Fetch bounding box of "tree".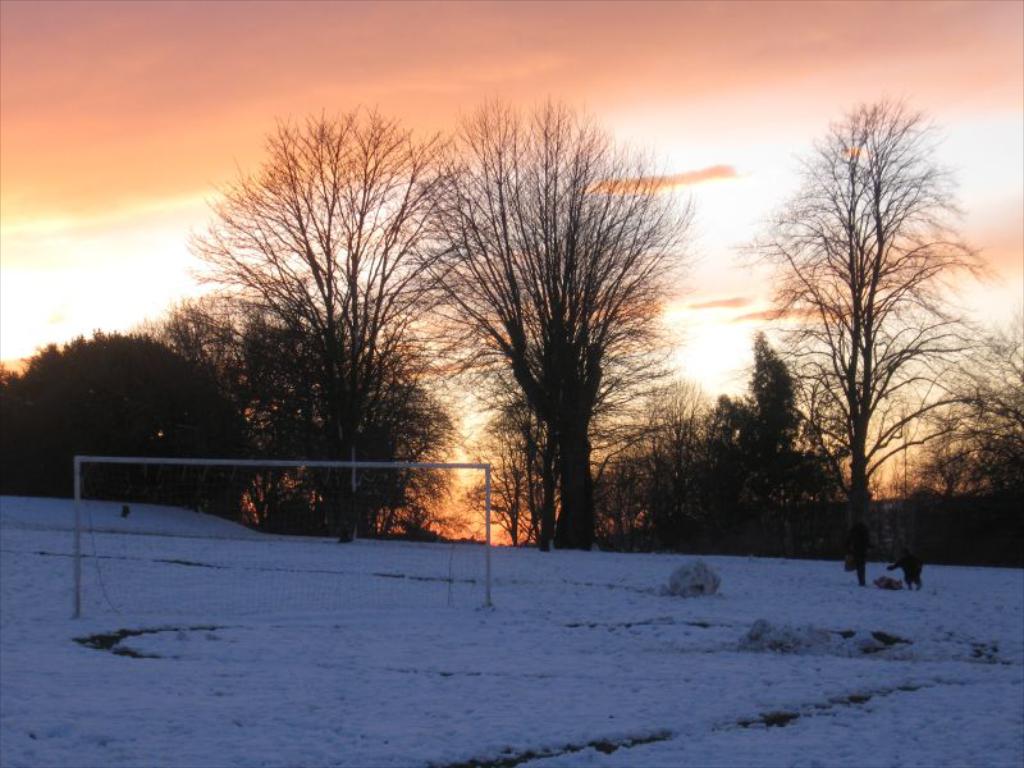
Bbox: select_region(744, 77, 980, 589).
